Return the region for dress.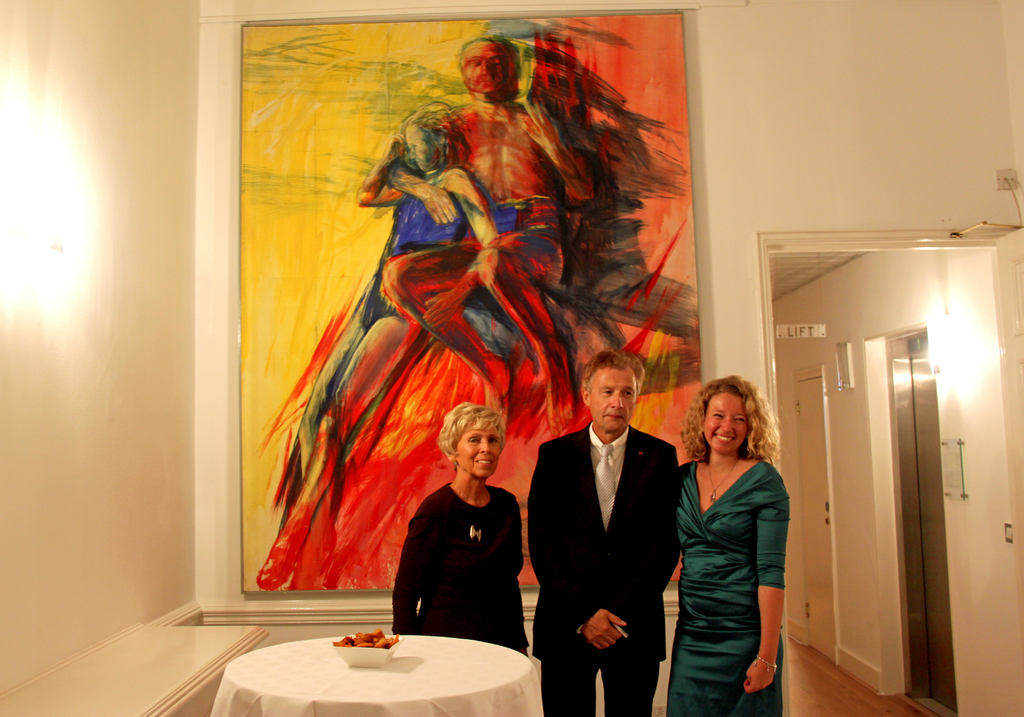
<bbox>388, 479, 534, 657</bbox>.
